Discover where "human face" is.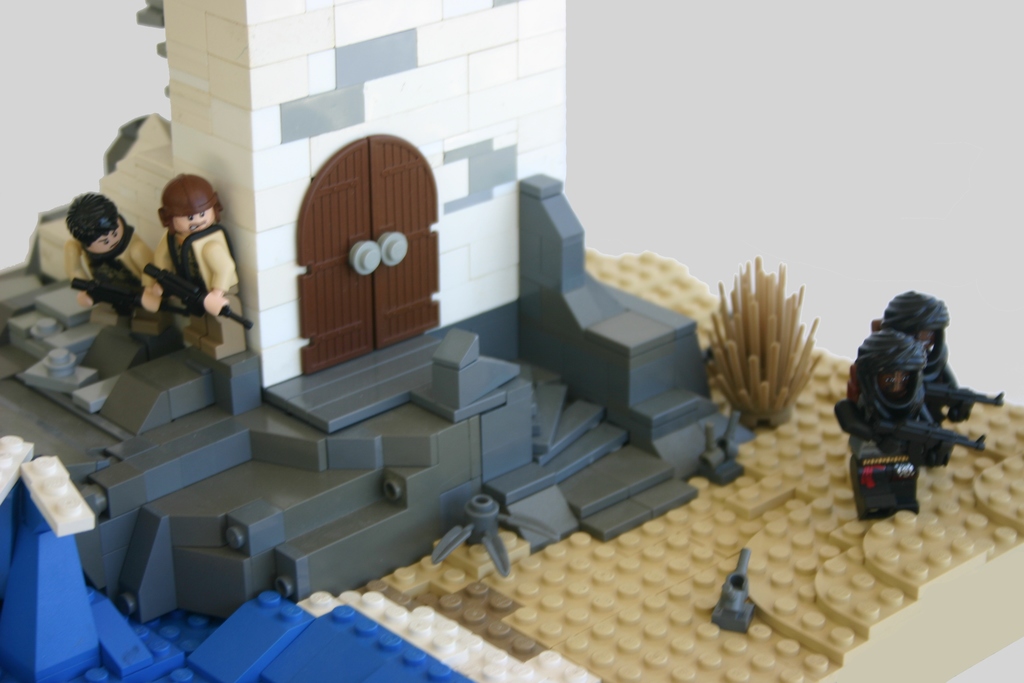
Discovered at <box>86,217,124,251</box>.
